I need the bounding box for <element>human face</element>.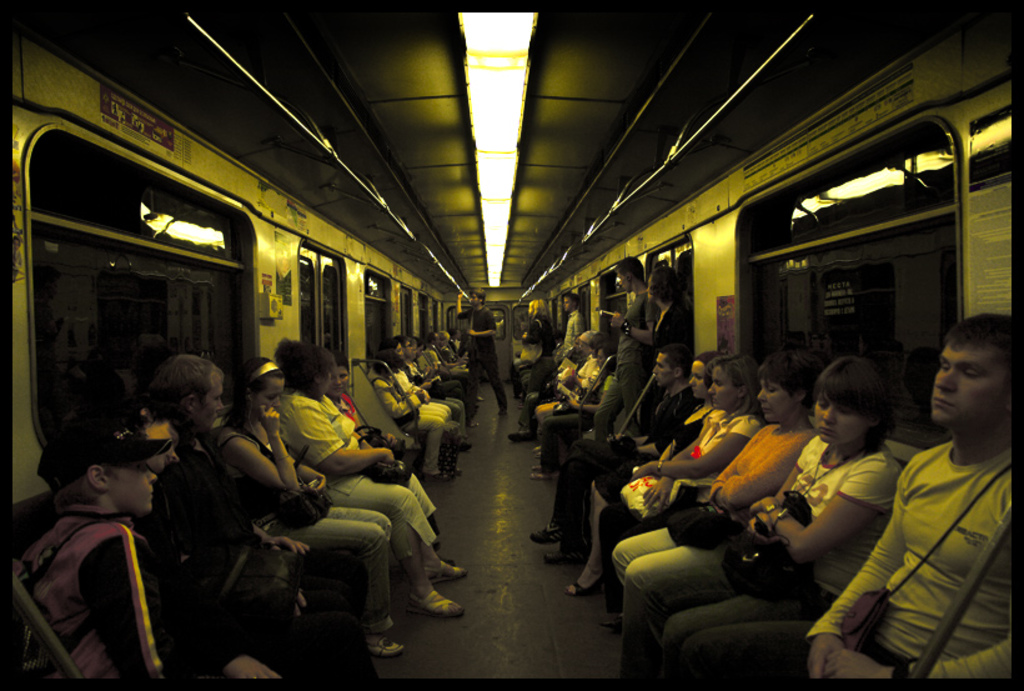
Here it is: (757, 381, 795, 422).
